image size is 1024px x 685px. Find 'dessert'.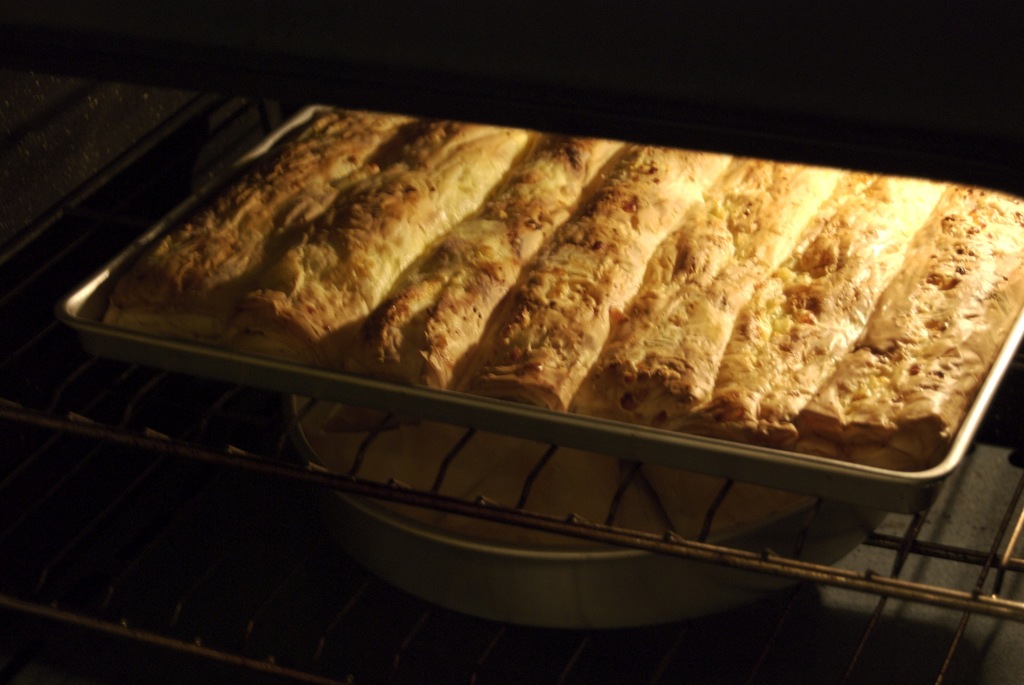
rect(694, 182, 946, 442).
